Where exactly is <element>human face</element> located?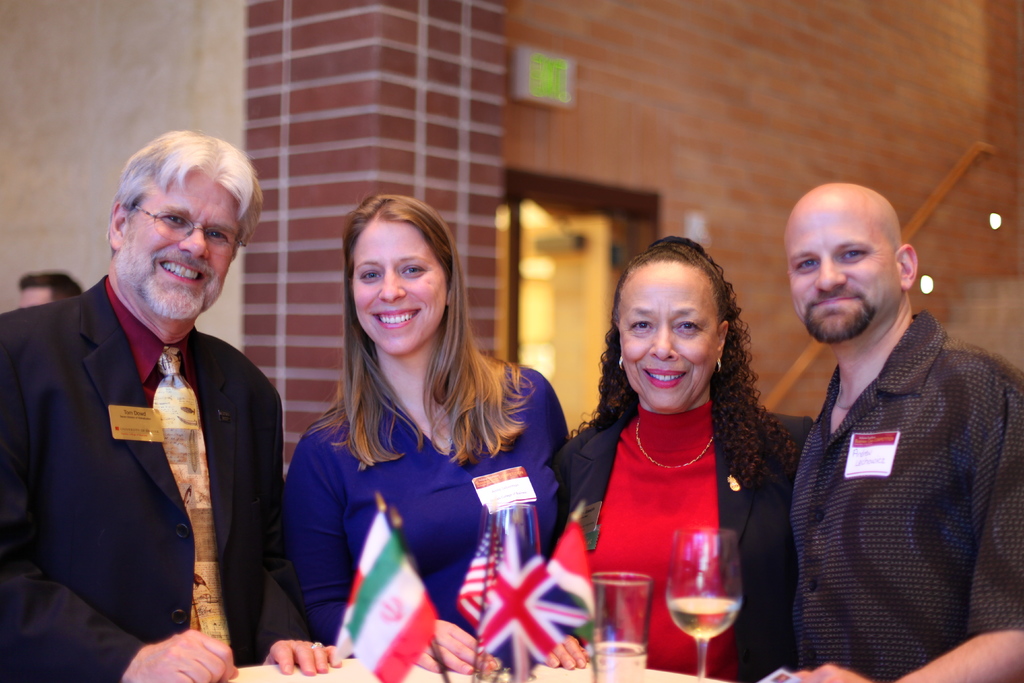
Its bounding box is bbox=[787, 199, 896, 345].
